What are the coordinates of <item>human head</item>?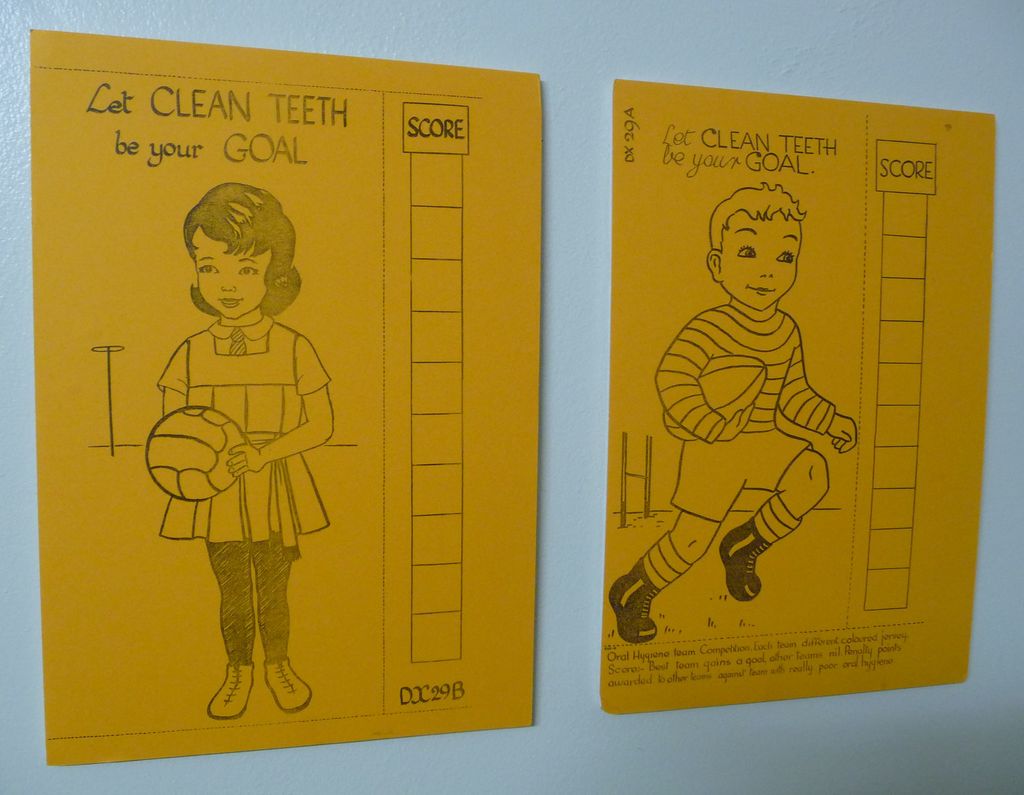
166,179,308,318.
